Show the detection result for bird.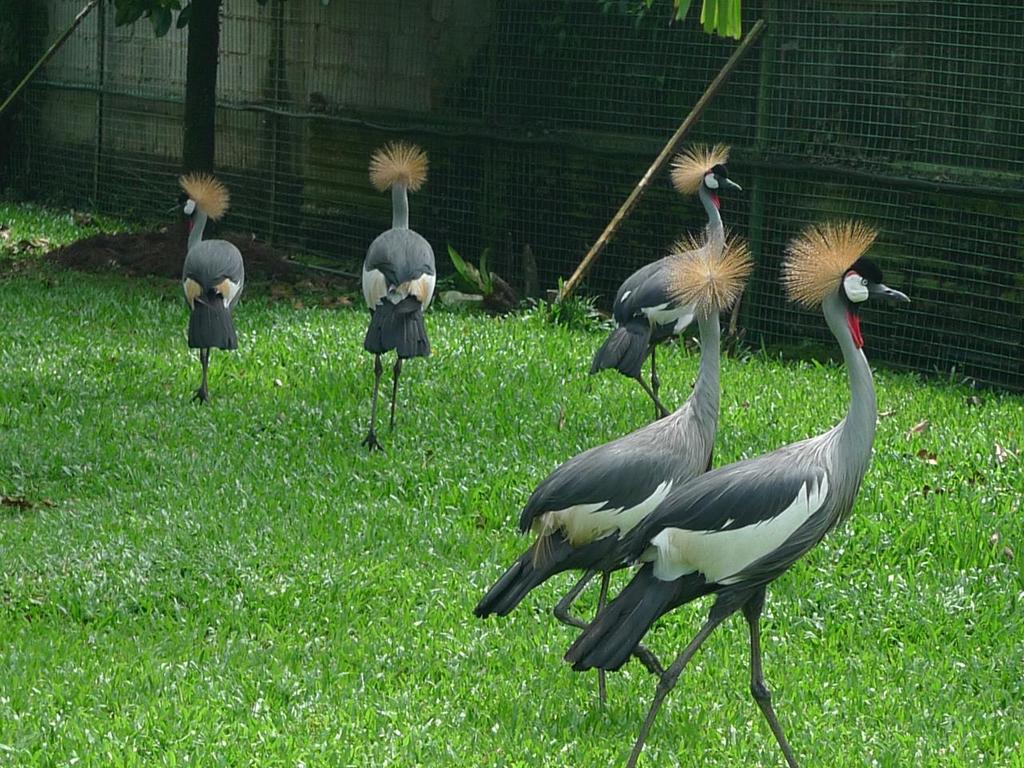
<box>562,210,909,767</box>.
